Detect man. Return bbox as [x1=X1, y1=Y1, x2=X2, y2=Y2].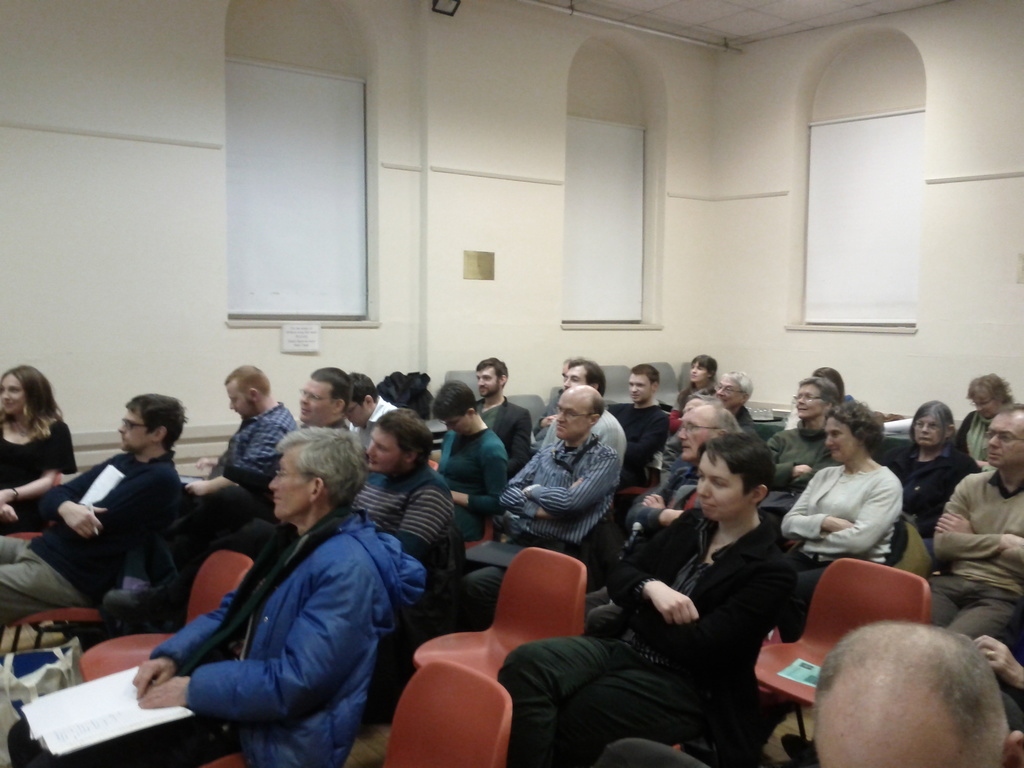
[x1=496, y1=435, x2=796, y2=767].
